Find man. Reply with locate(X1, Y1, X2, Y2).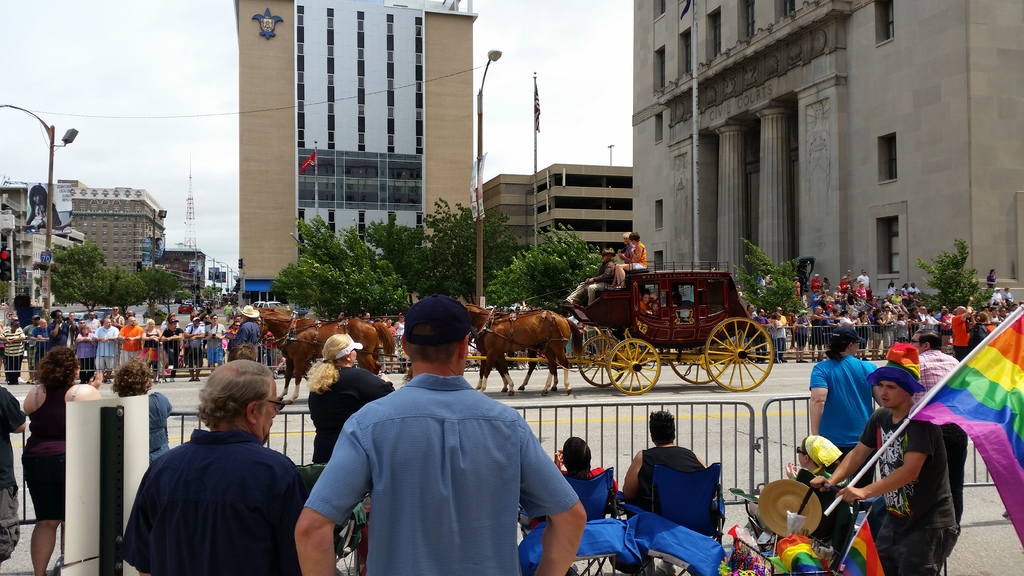
locate(161, 317, 182, 384).
